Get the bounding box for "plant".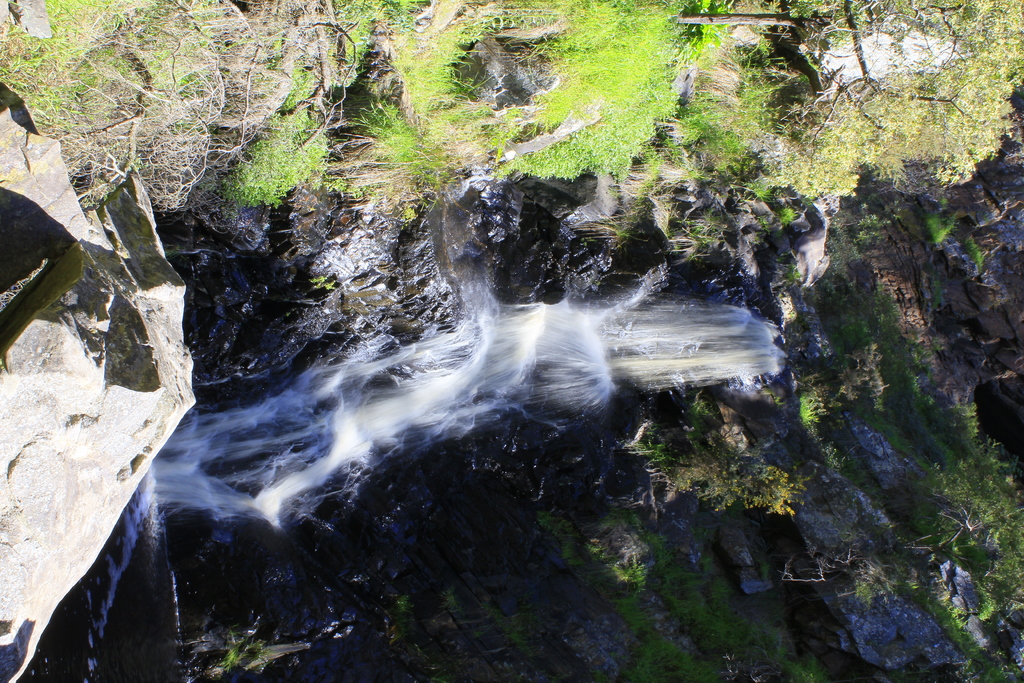
bbox=(606, 383, 811, 518).
